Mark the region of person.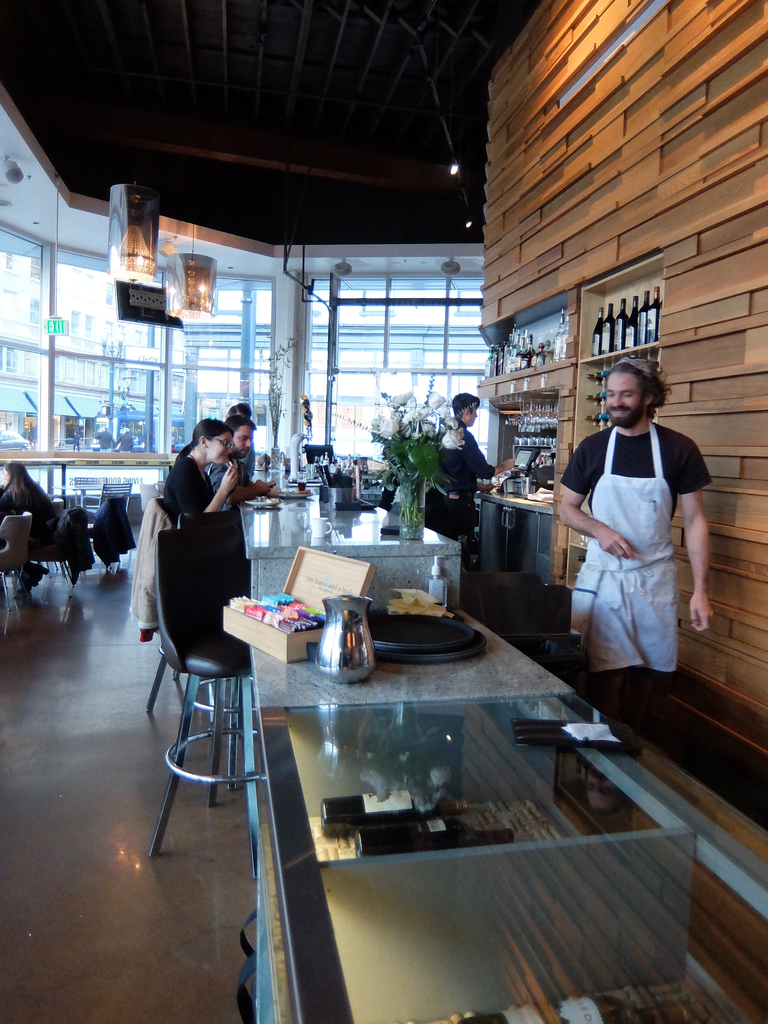
Region: crop(207, 416, 271, 511).
